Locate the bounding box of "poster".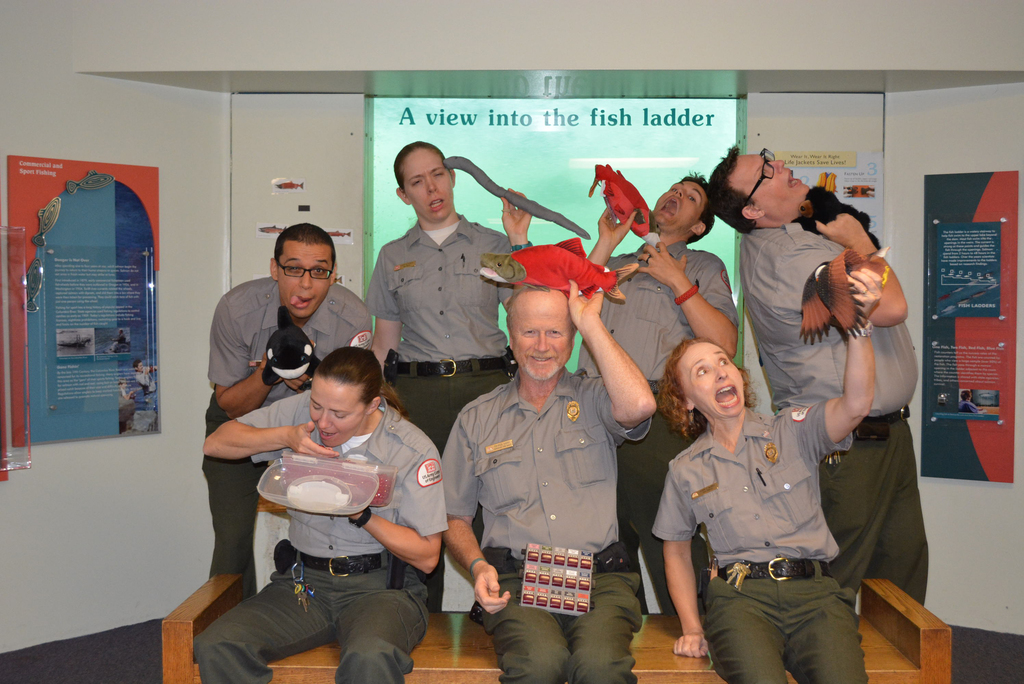
Bounding box: 33,179,157,447.
